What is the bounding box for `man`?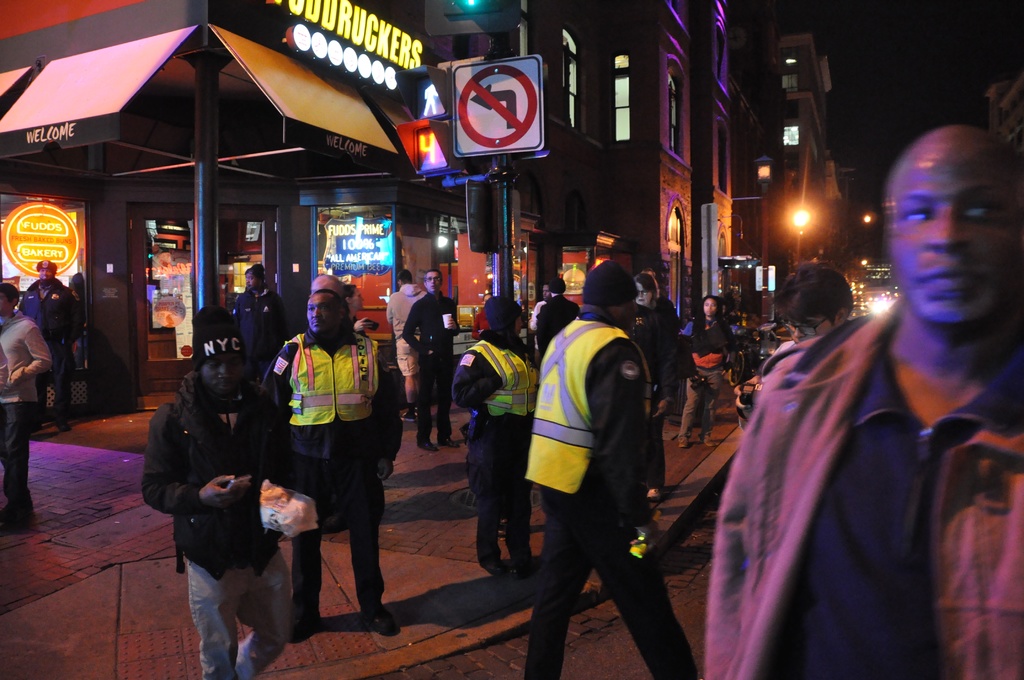
703 119 1023 679.
